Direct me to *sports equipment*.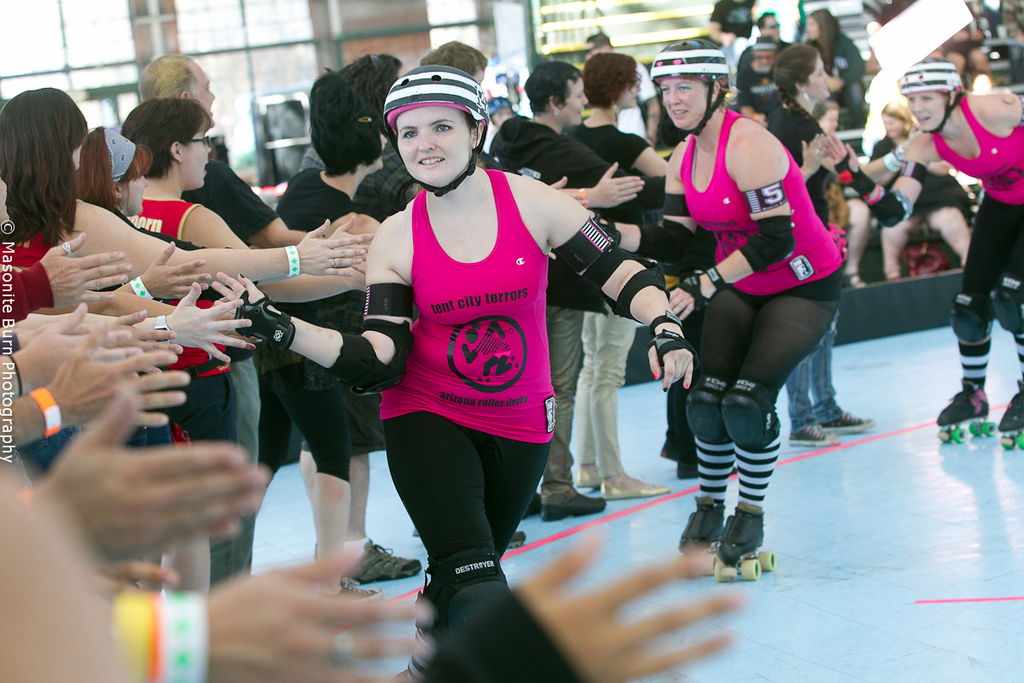
Direction: select_region(951, 291, 997, 340).
